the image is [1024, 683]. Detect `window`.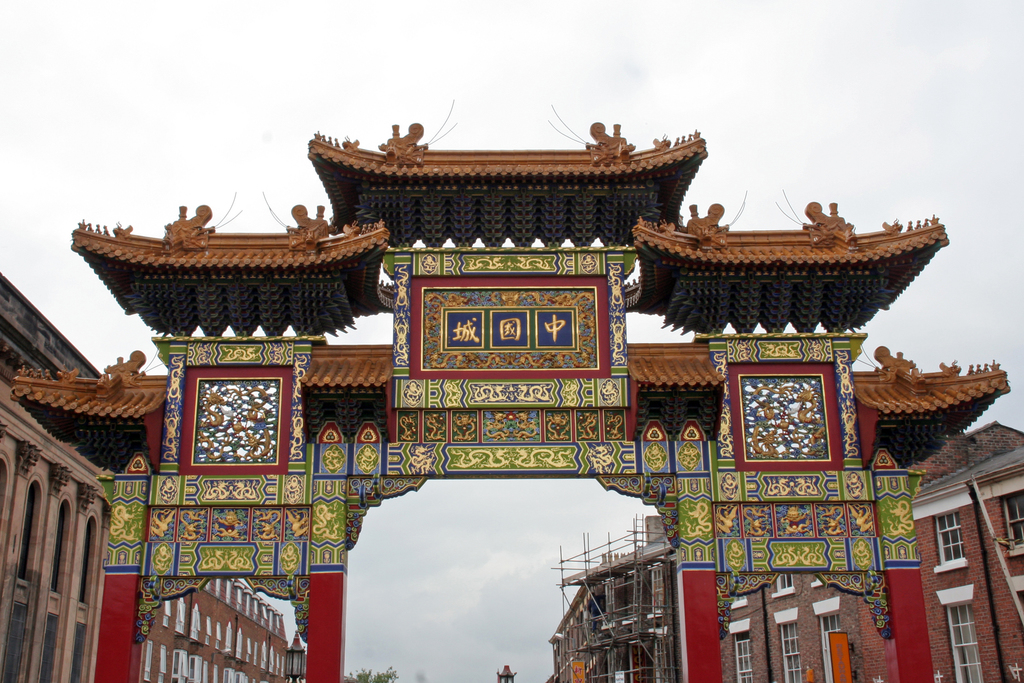
Detection: box(72, 622, 92, 681).
